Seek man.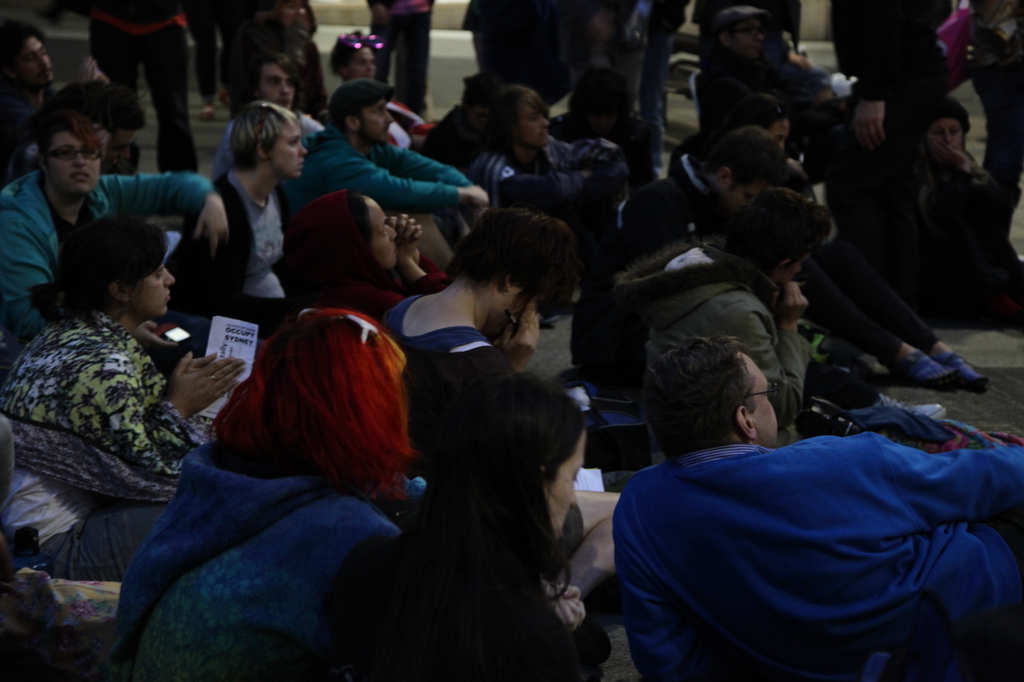
{"x1": 463, "y1": 83, "x2": 626, "y2": 239}.
